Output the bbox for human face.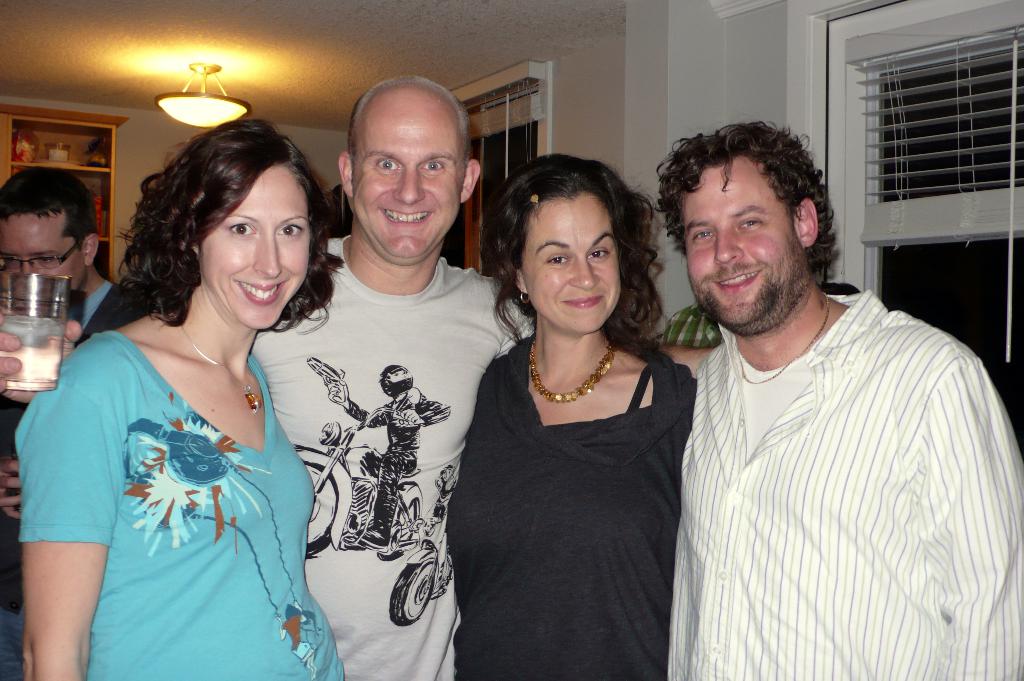
{"left": 0, "top": 210, "right": 90, "bottom": 289}.
